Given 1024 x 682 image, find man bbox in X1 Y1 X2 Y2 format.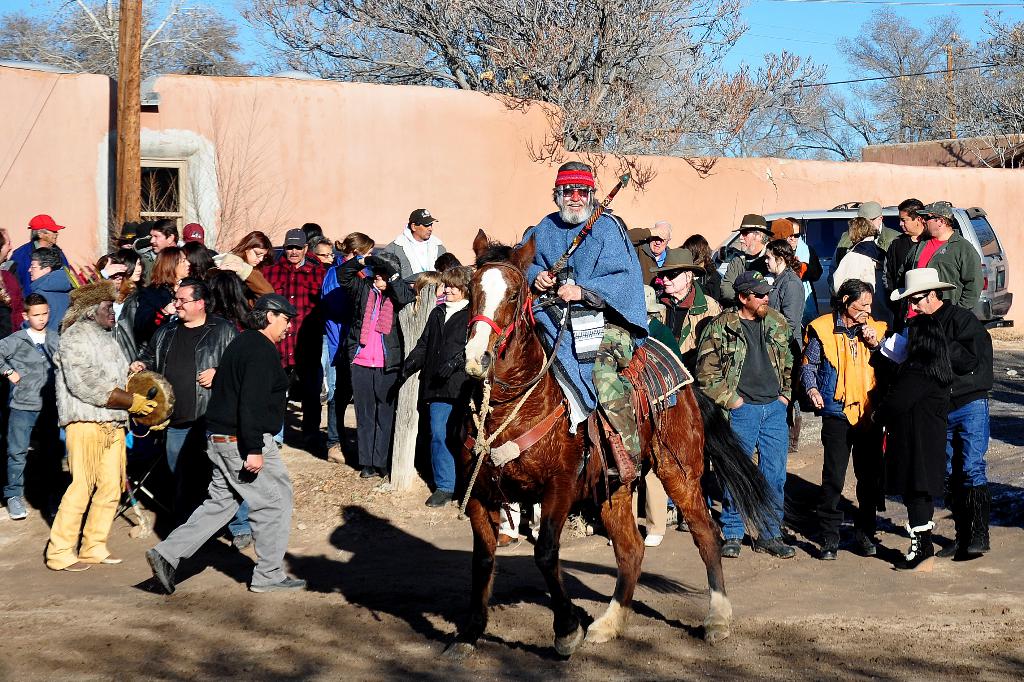
518 161 652 477.
